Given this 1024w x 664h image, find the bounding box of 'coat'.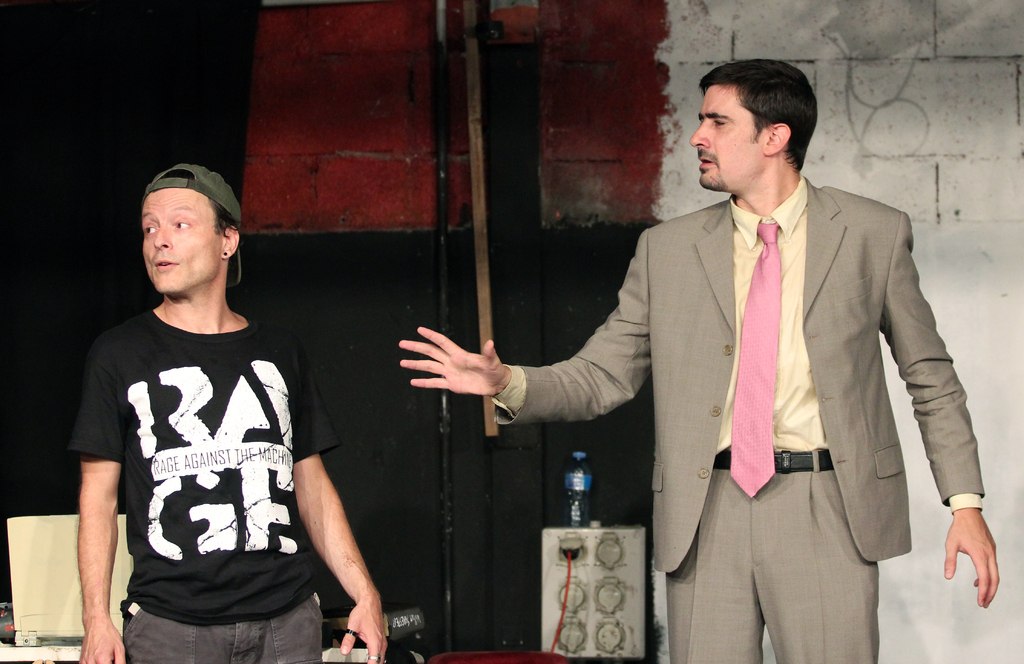
bbox(497, 193, 981, 580).
